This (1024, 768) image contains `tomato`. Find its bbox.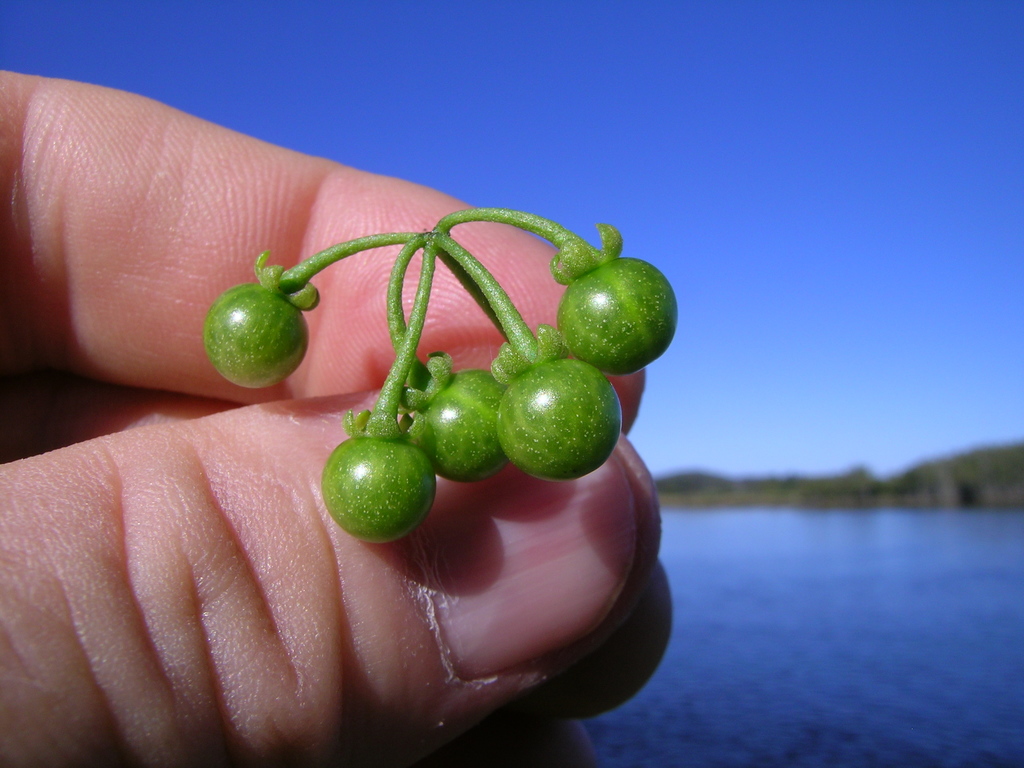
bbox=(493, 363, 620, 482).
